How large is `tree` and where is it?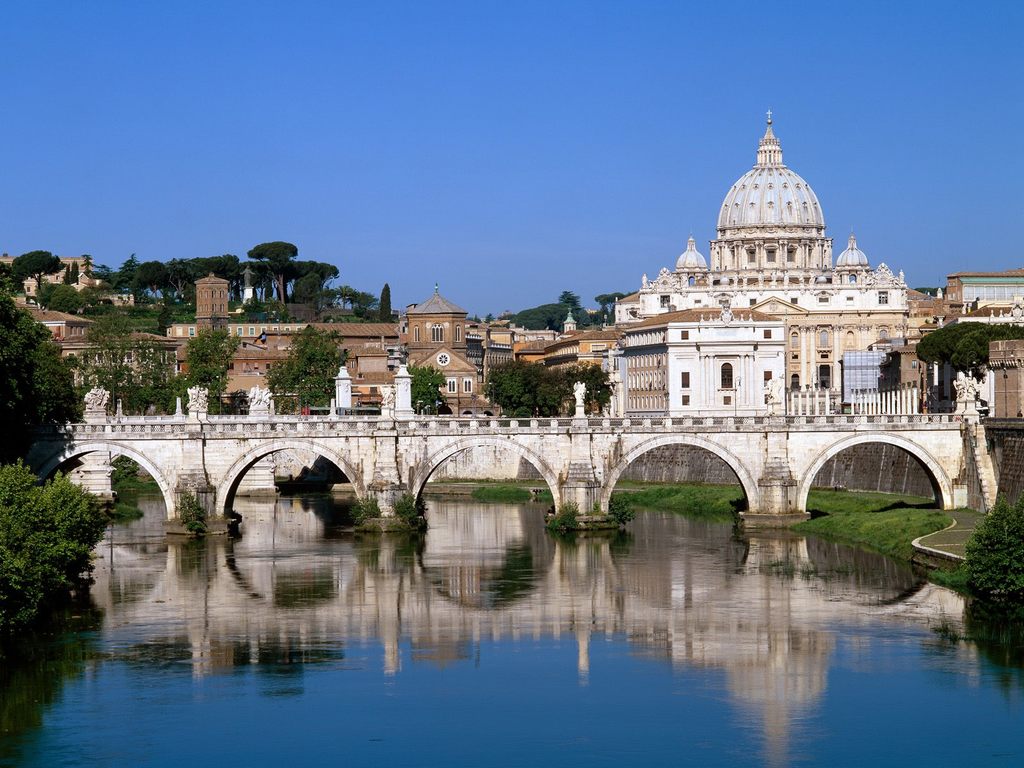
Bounding box: detection(82, 312, 148, 410).
